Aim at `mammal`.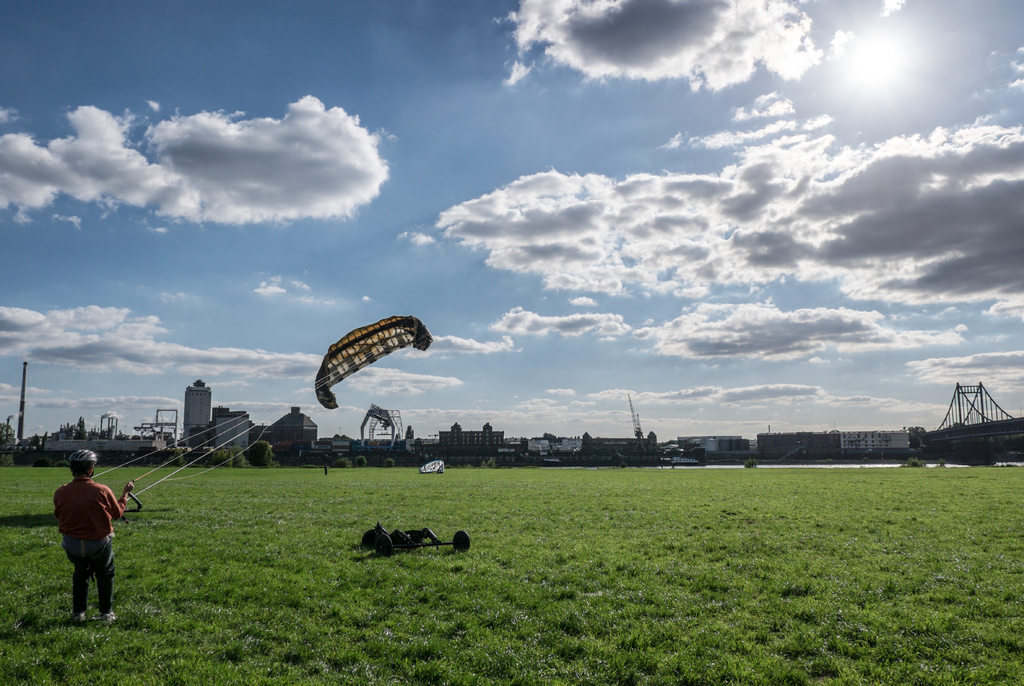
Aimed at (48,458,118,622).
